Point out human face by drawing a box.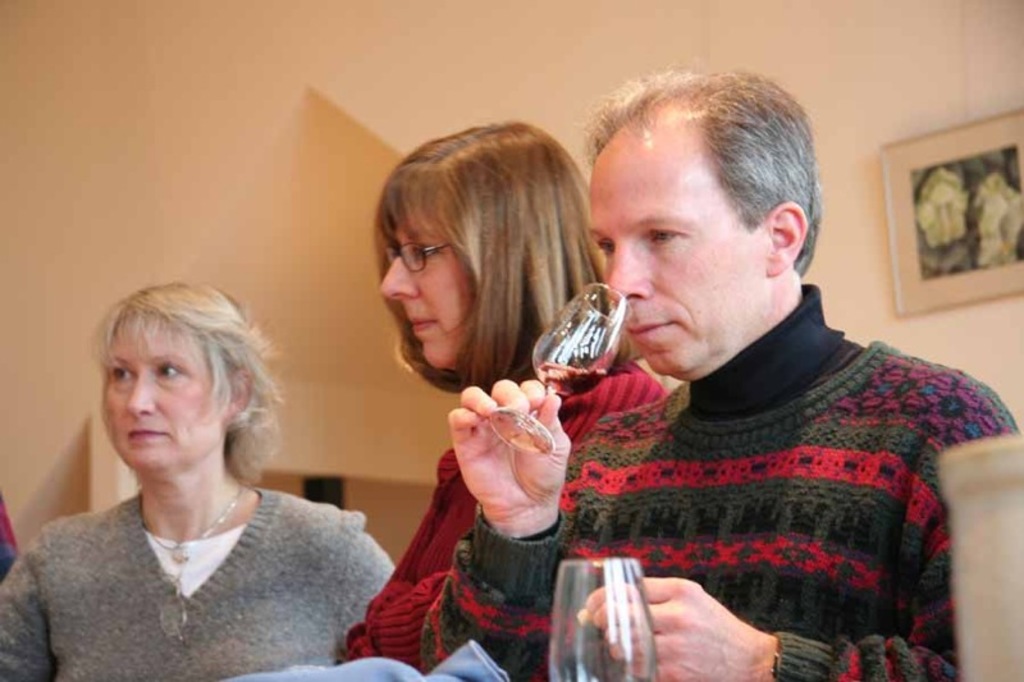
region(589, 136, 767, 383).
